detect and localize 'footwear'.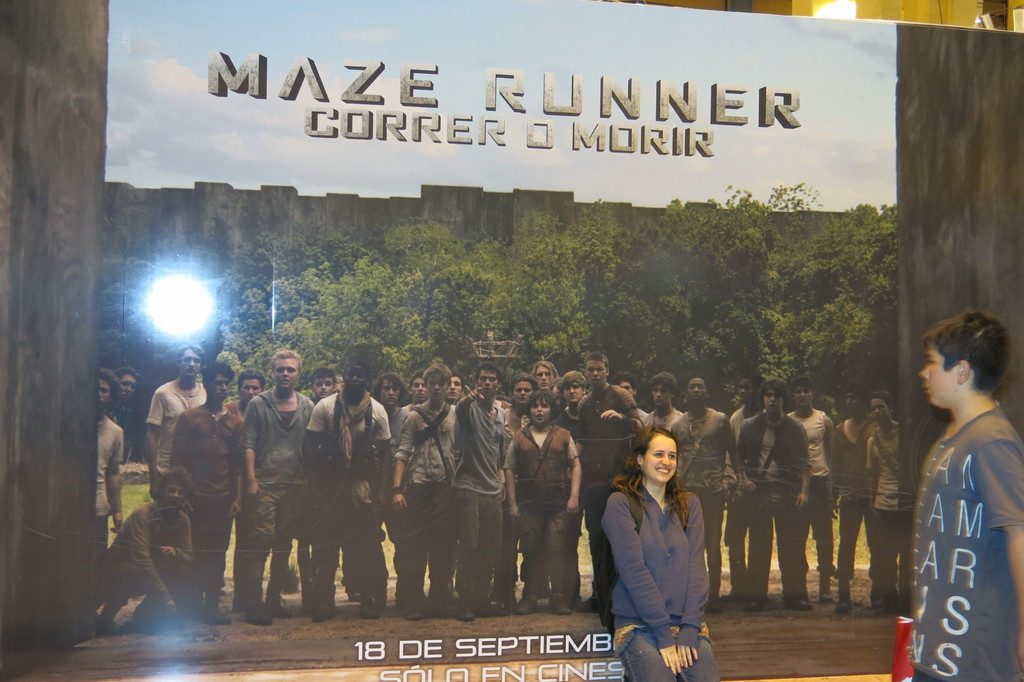
Localized at 547 598 572 613.
